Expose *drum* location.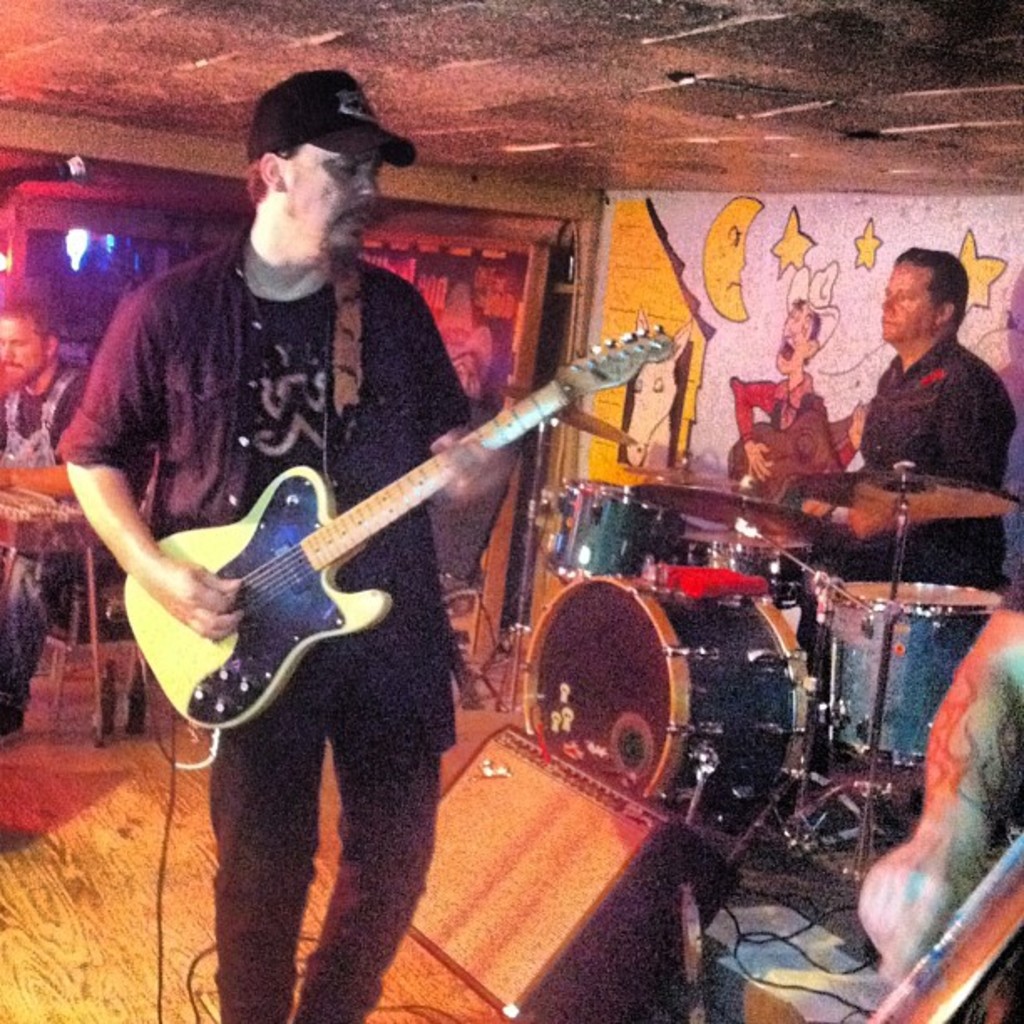
Exposed at <box>817,584,1001,766</box>.
